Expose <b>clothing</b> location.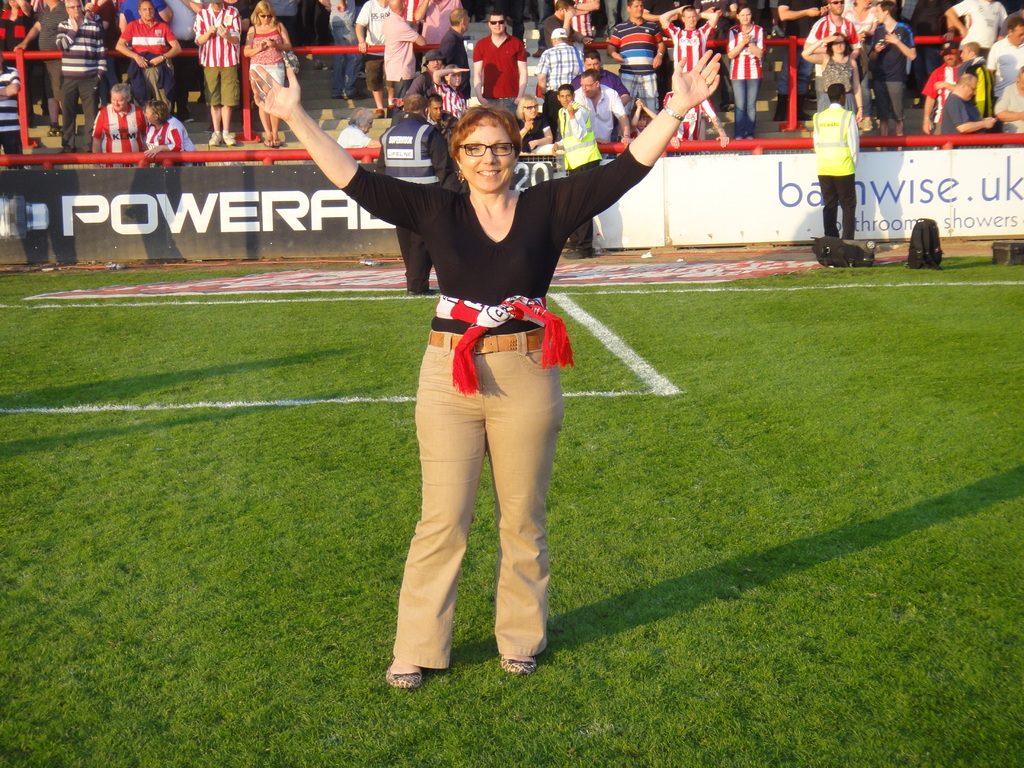
Exposed at detection(609, 26, 667, 115).
